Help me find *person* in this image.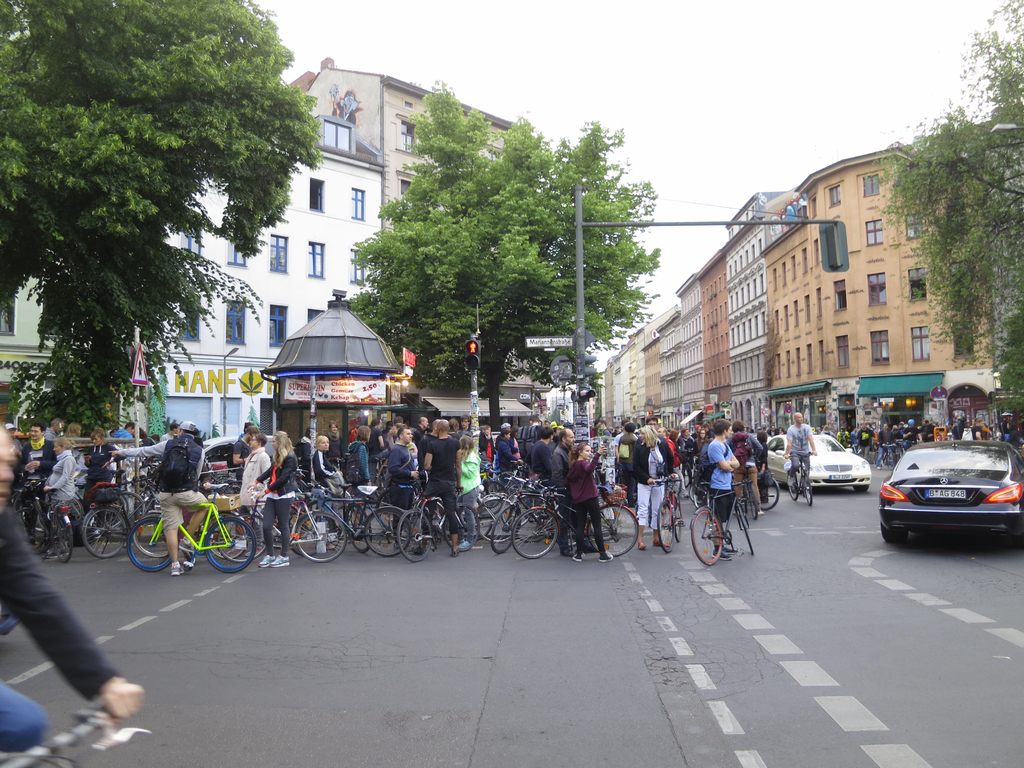
Found it: [x1=9, y1=422, x2=55, y2=545].
